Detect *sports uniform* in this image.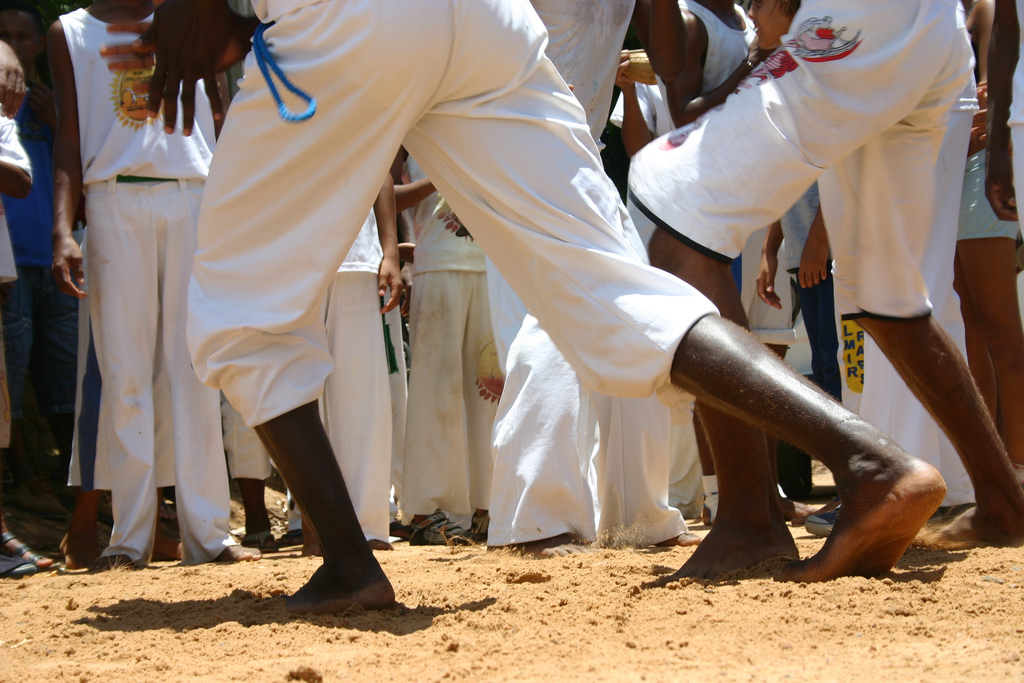
Detection: (x1=77, y1=5, x2=239, y2=562).
